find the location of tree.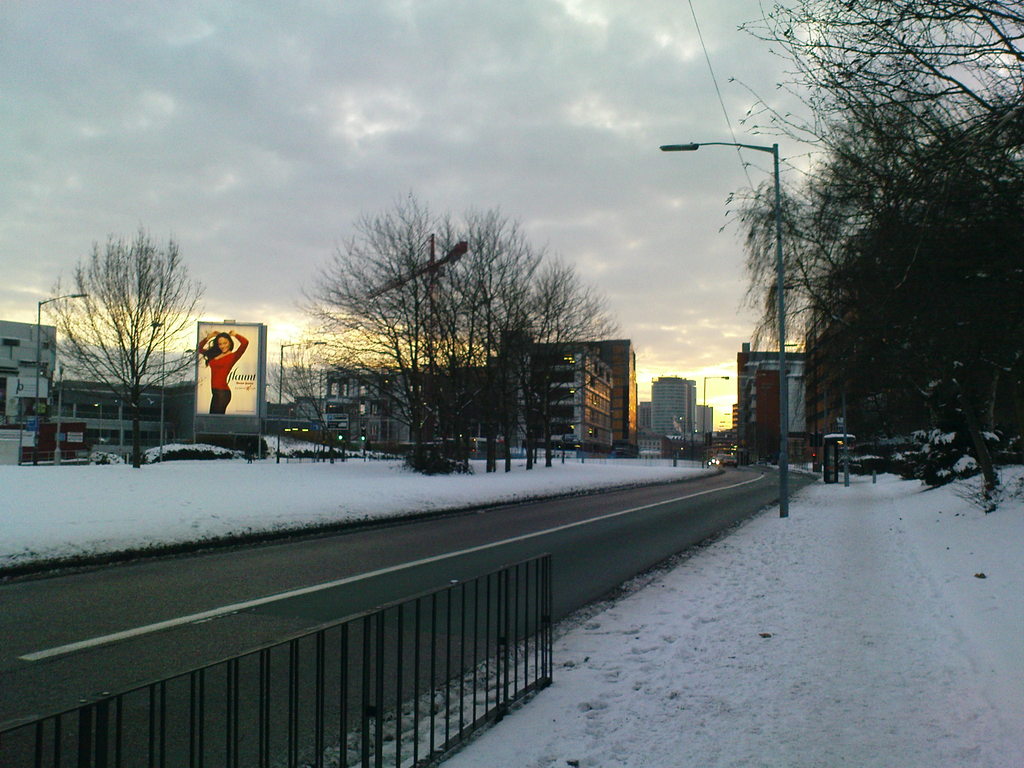
Location: BBox(298, 182, 628, 468).
